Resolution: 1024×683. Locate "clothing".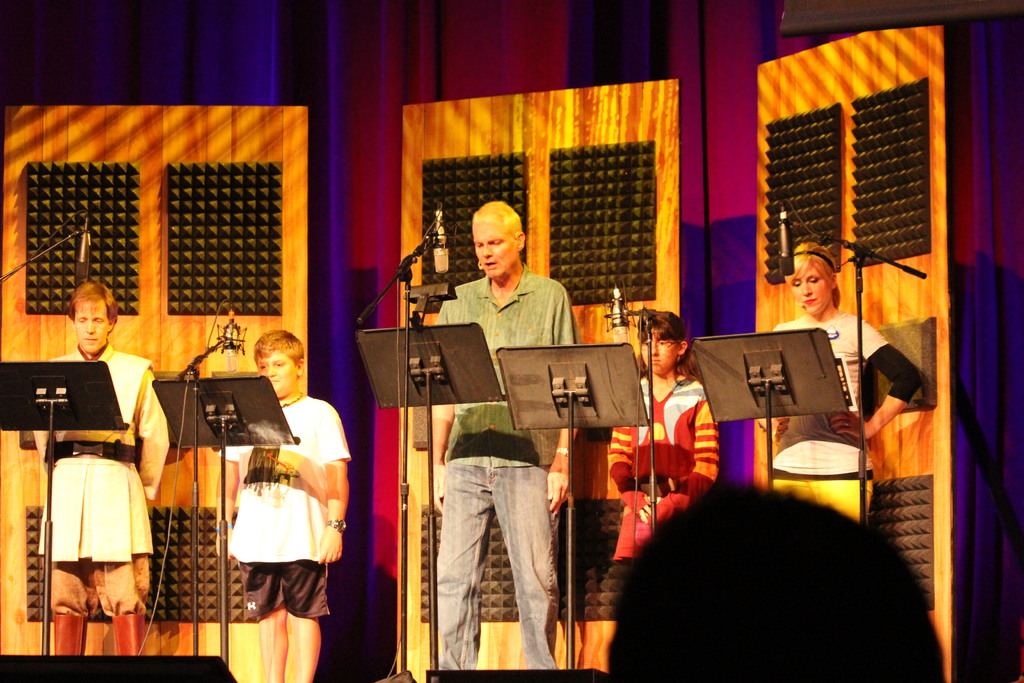
select_region(433, 274, 578, 673).
